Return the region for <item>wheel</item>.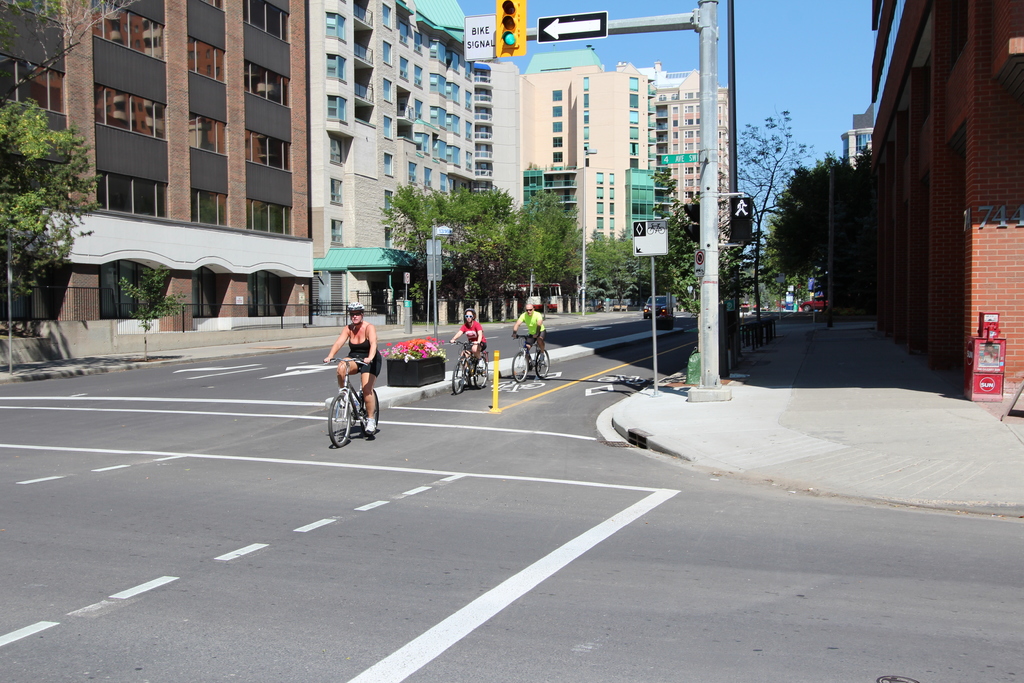
left=360, top=390, right=380, bottom=438.
